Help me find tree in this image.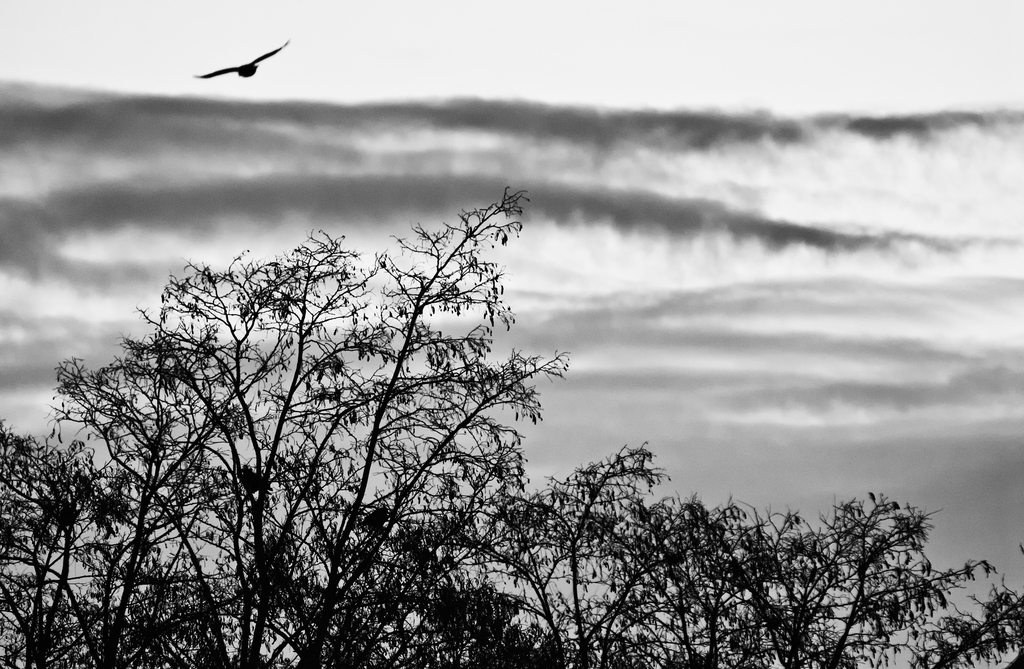
Found it: [left=55, top=184, right=568, bottom=667].
